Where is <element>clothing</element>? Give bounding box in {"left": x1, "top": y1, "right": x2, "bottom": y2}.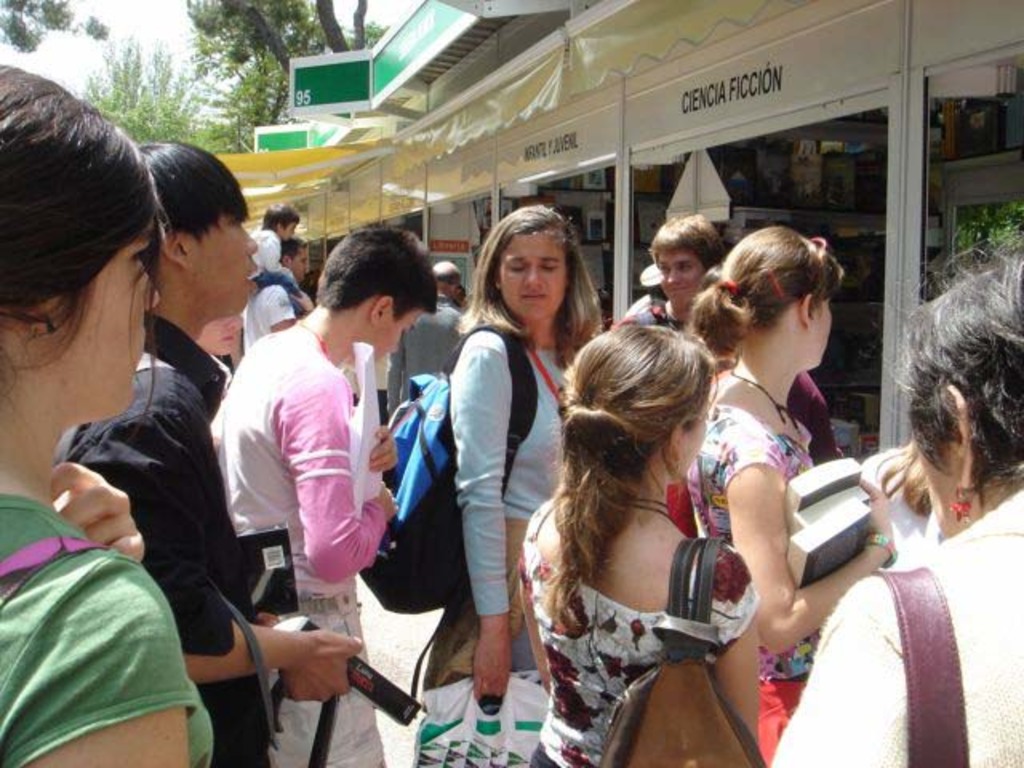
{"left": 242, "top": 270, "right": 294, "bottom": 344}.
